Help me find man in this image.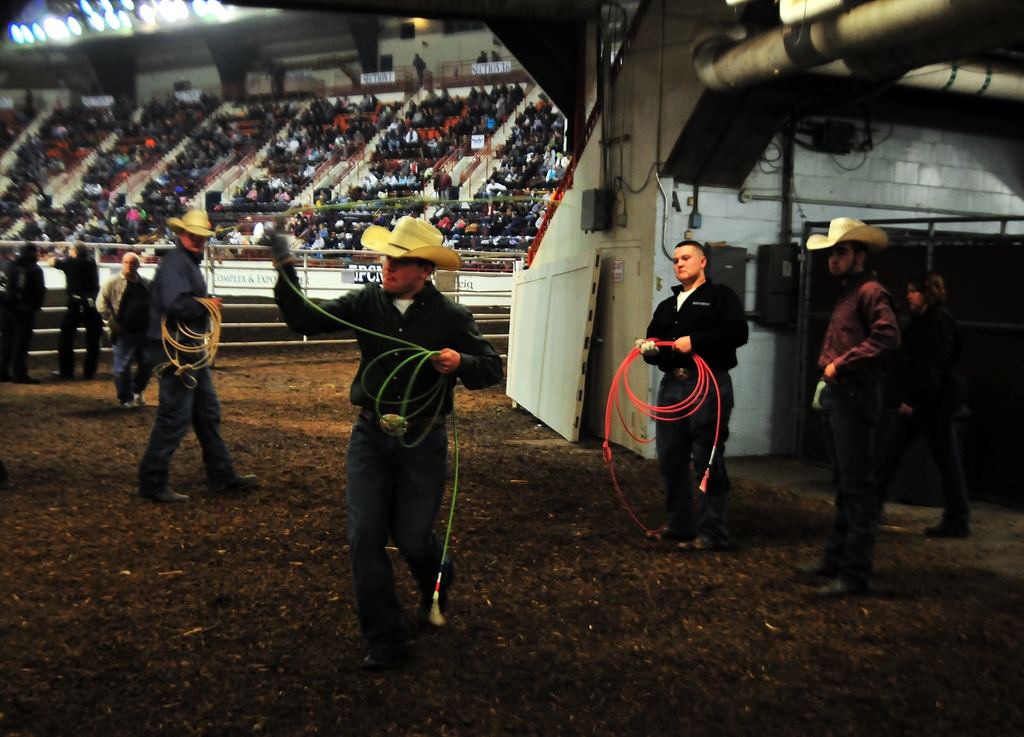
Found it: [x1=100, y1=255, x2=151, y2=407].
